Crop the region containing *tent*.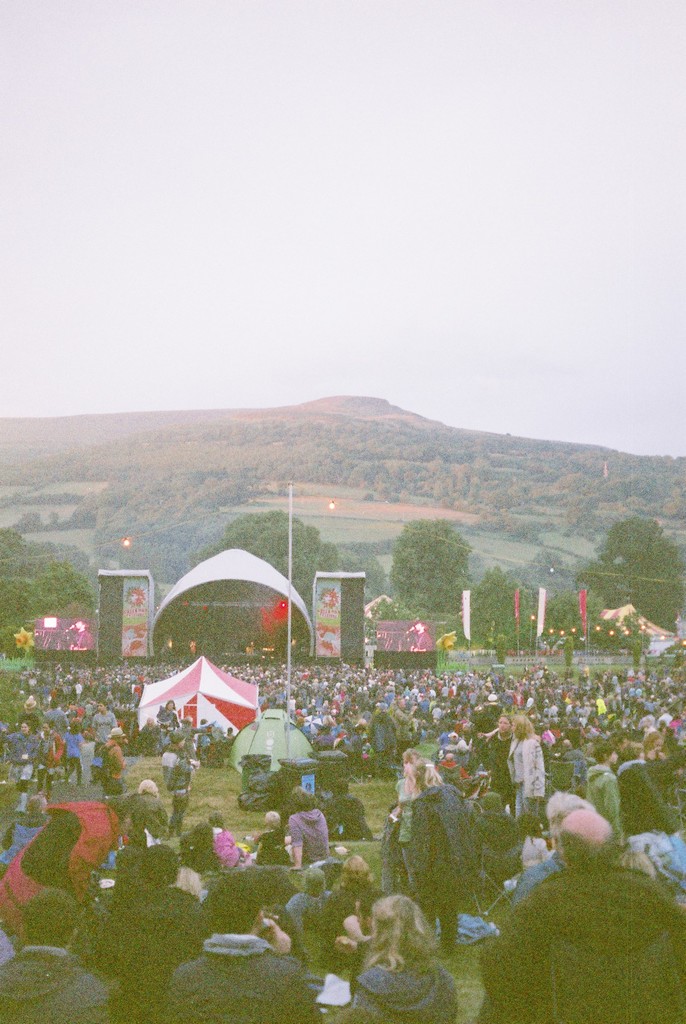
Crop region: bbox=(379, 606, 433, 675).
